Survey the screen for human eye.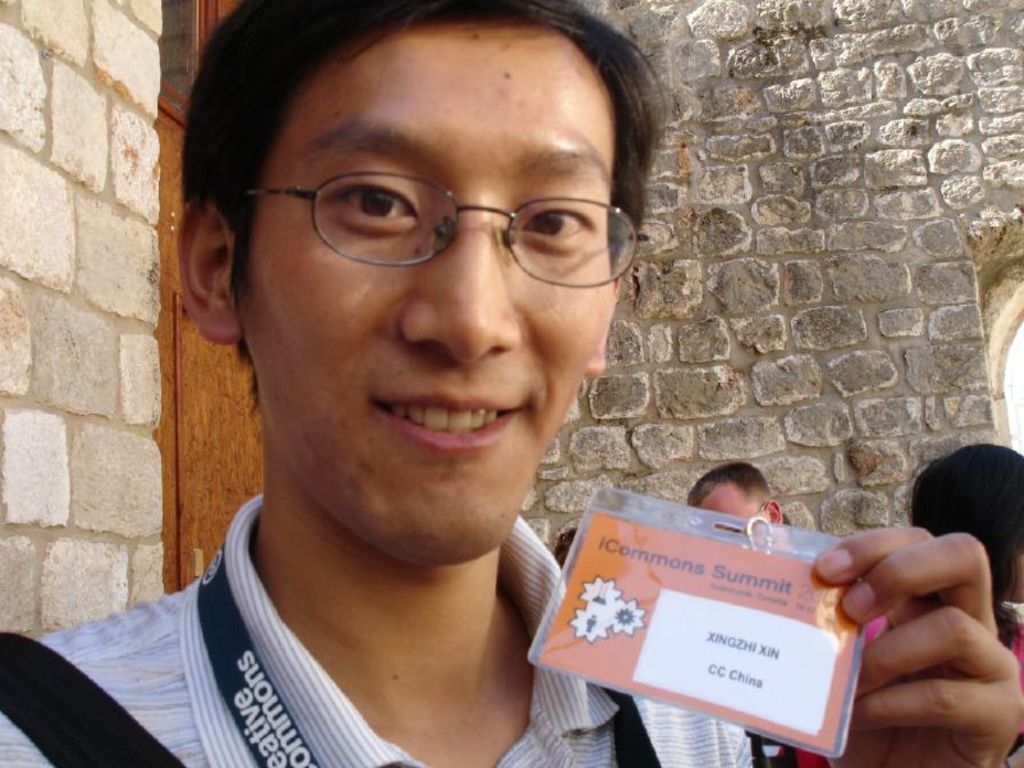
Survey found: 516:192:602:259.
